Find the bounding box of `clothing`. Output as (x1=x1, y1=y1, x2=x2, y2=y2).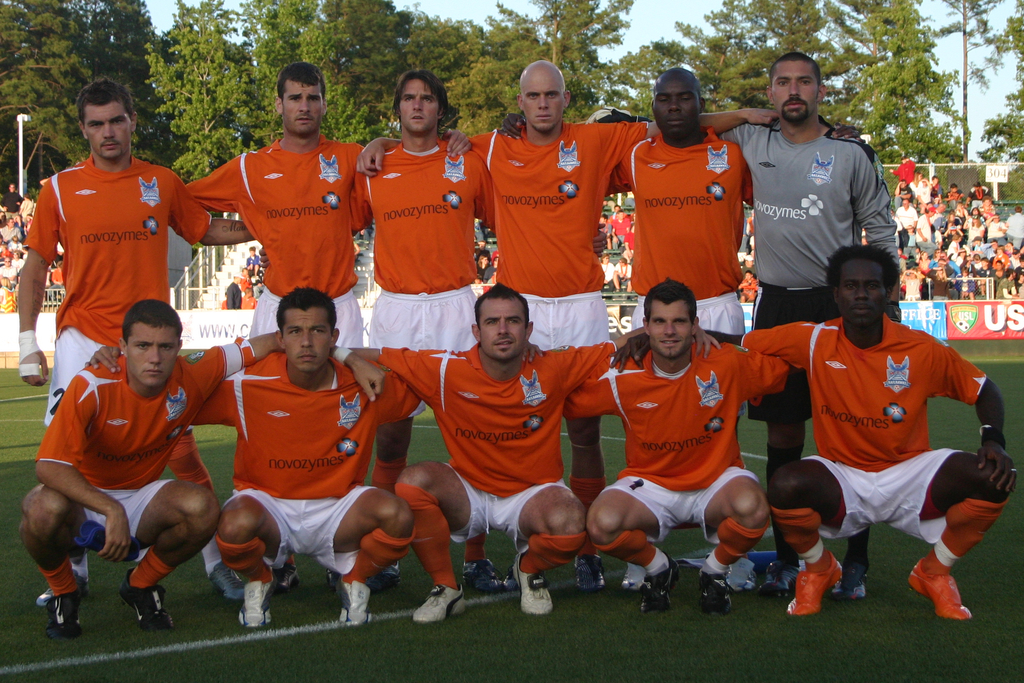
(x1=376, y1=340, x2=620, y2=554).
